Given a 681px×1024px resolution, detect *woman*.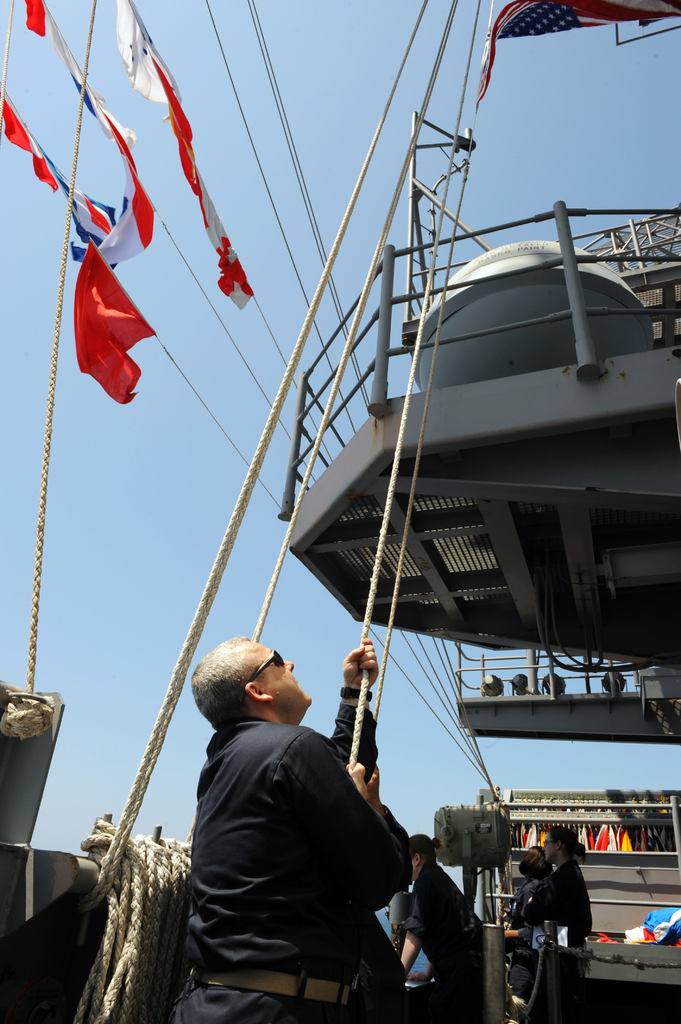
rect(518, 826, 585, 1023).
